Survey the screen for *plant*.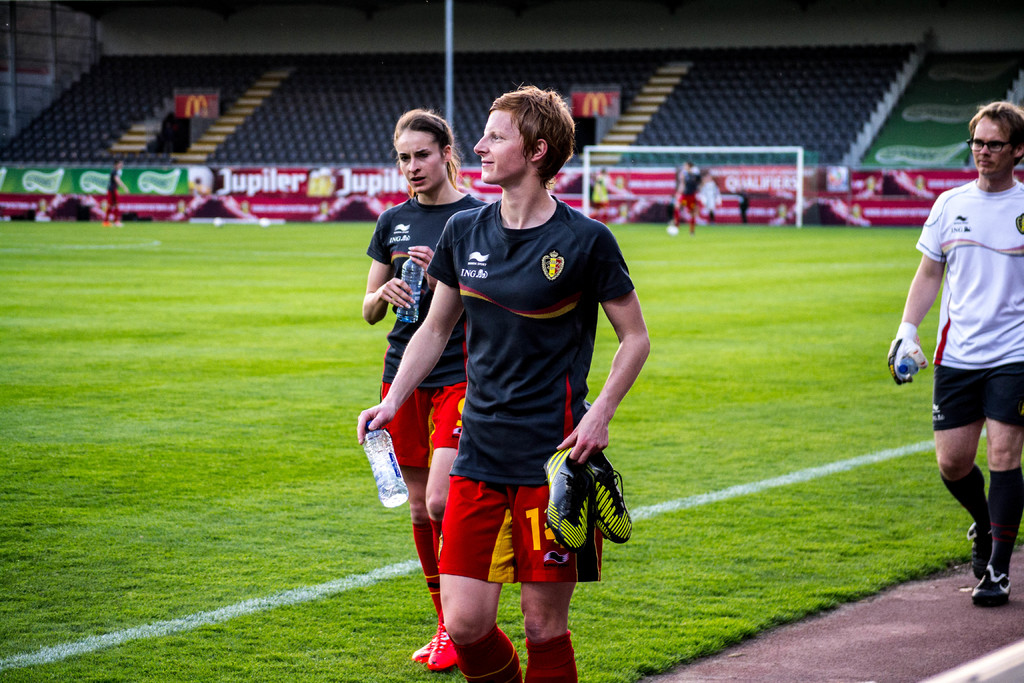
Survey found: (0, 208, 463, 682).
